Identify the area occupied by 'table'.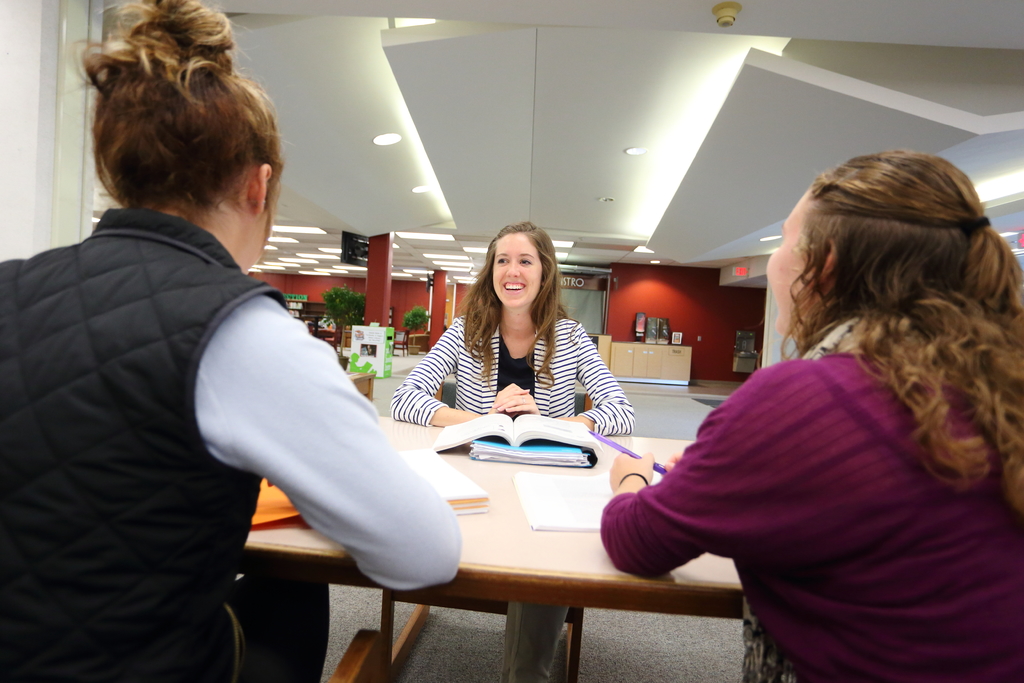
Area: 609:342:690:383.
